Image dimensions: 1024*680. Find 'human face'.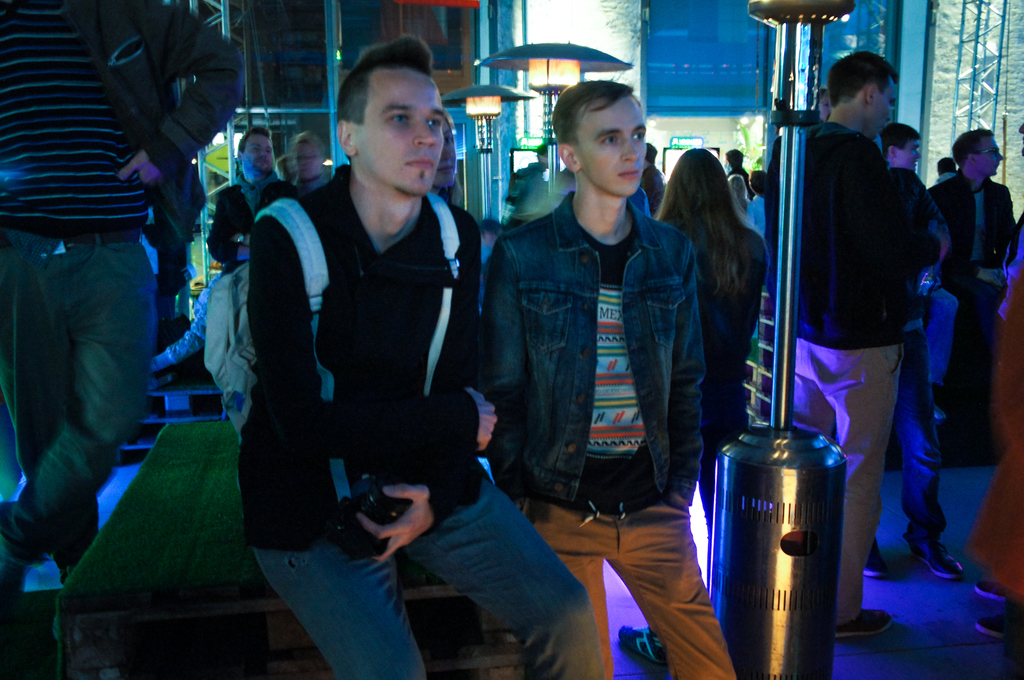
region(356, 67, 449, 198).
